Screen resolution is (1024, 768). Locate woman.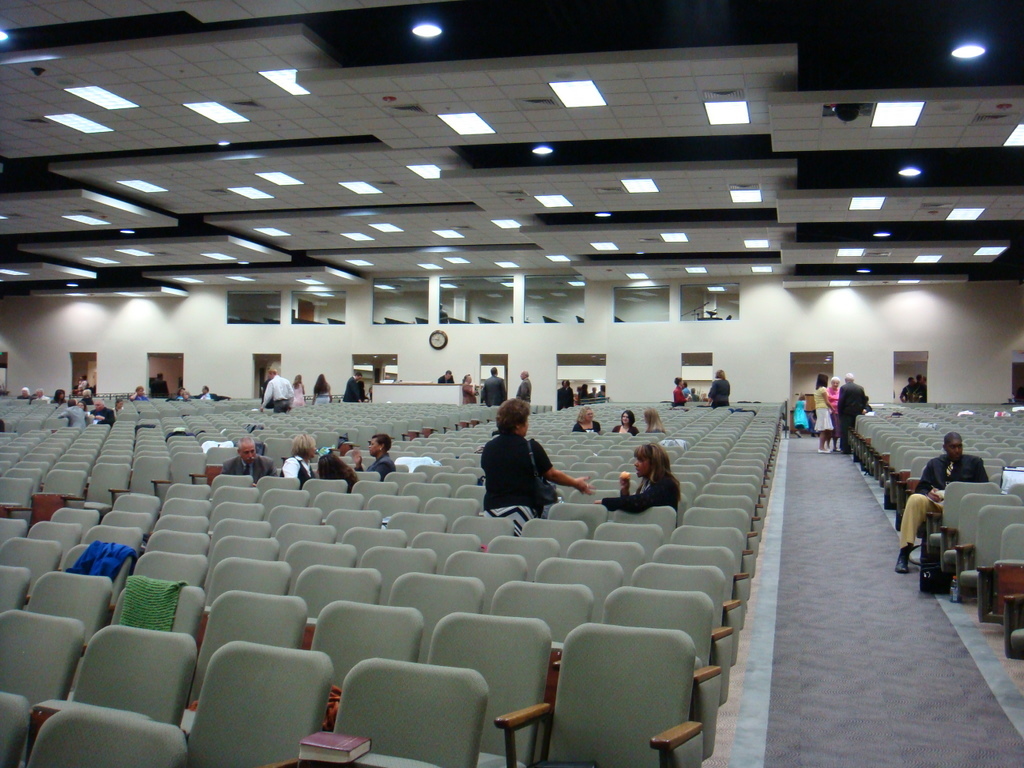
{"left": 670, "top": 375, "right": 688, "bottom": 405}.
